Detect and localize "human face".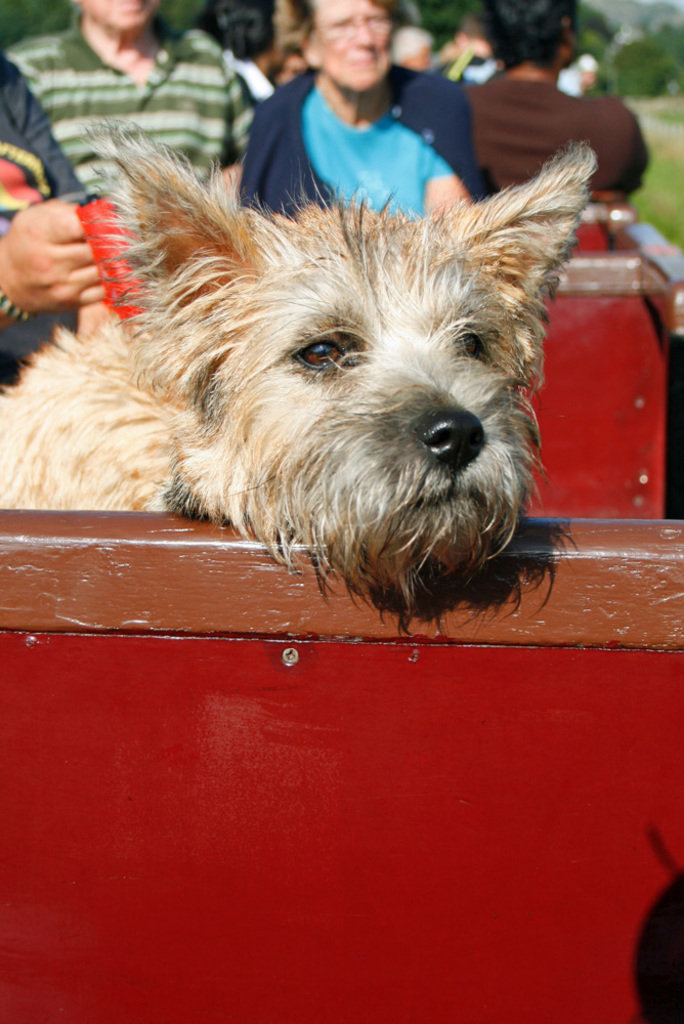
Localized at 81, 0, 159, 28.
